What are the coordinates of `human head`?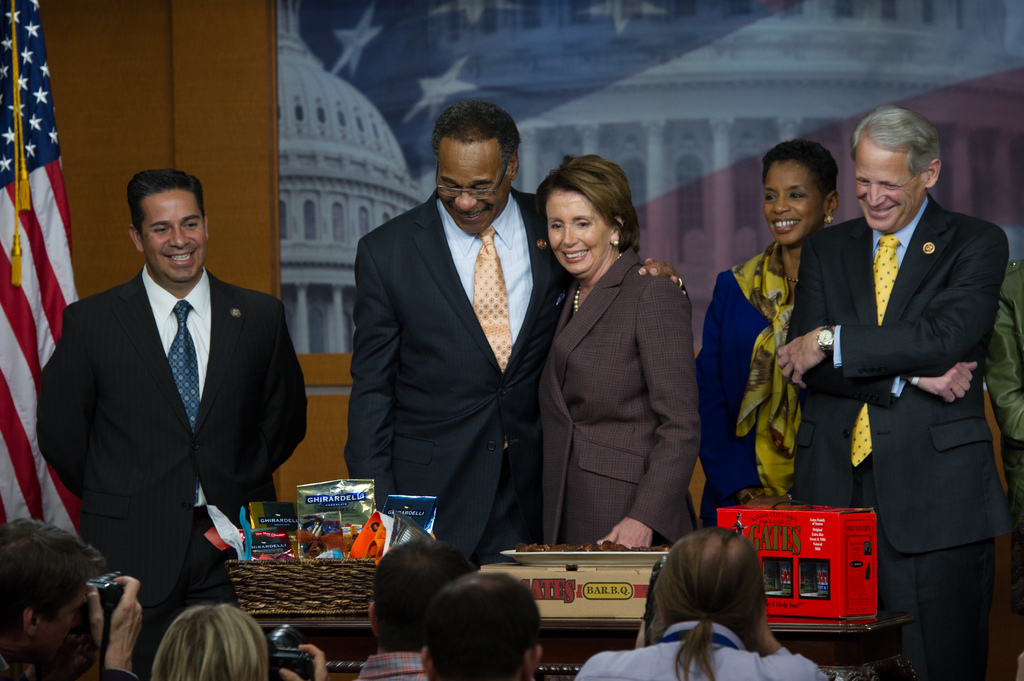
[150, 604, 271, 680].
